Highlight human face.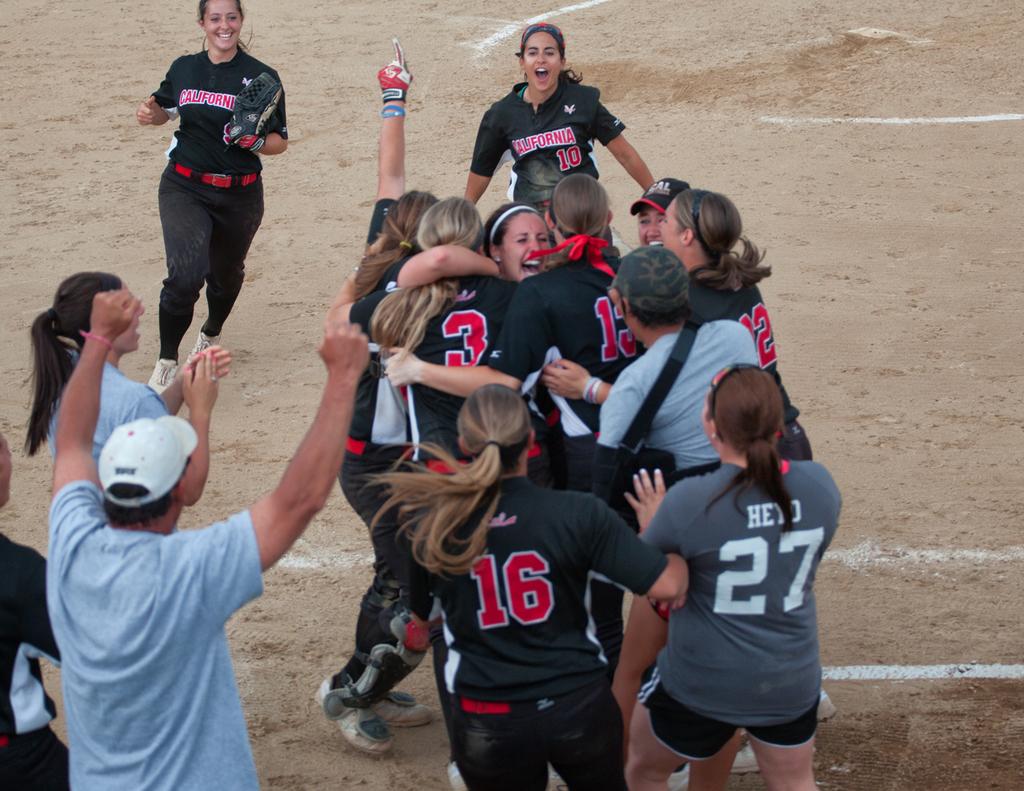
Highlighted region: 638 205 661 246.
